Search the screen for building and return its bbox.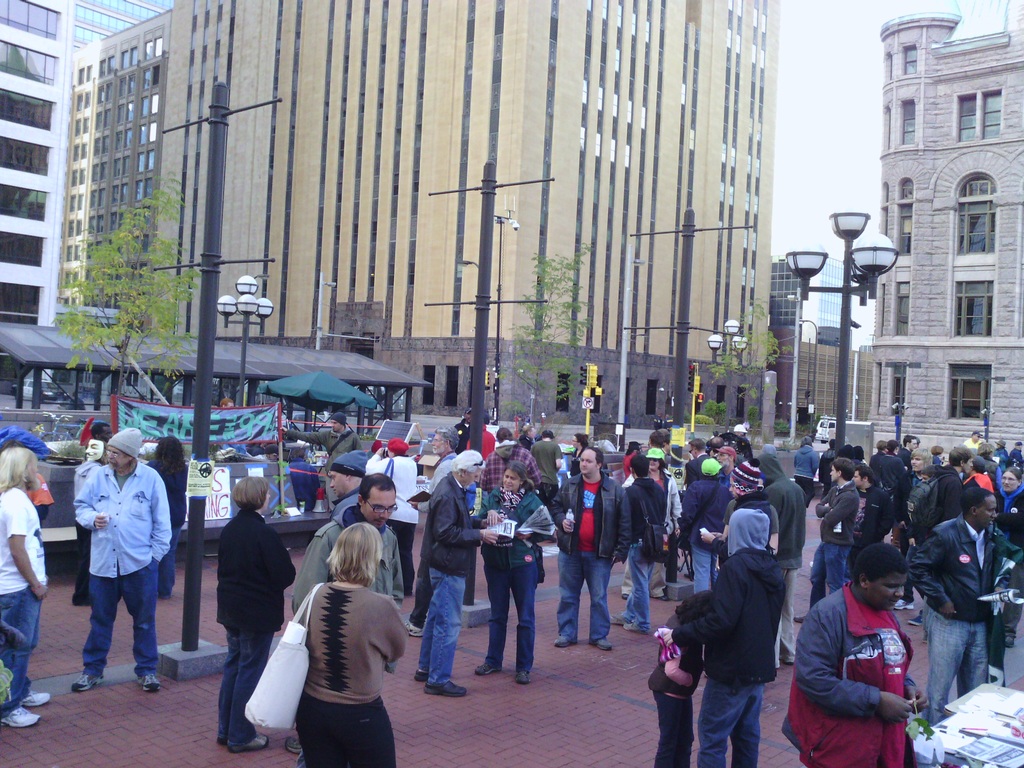
Found: 0 0 173 332.
